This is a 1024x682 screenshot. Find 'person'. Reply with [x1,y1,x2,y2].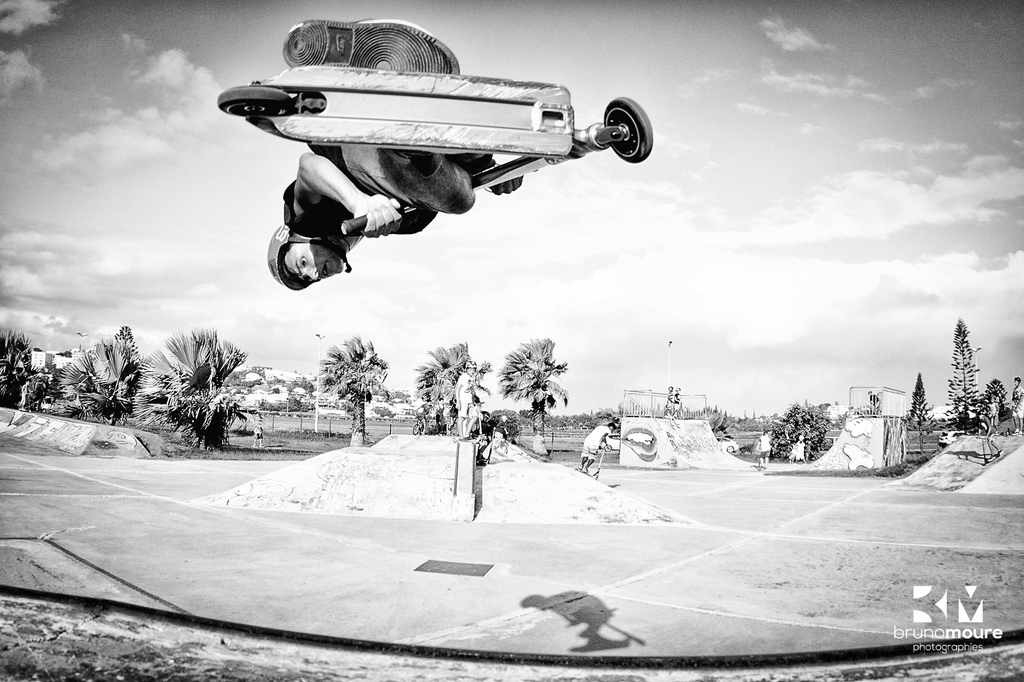
[664,385,675,417].
